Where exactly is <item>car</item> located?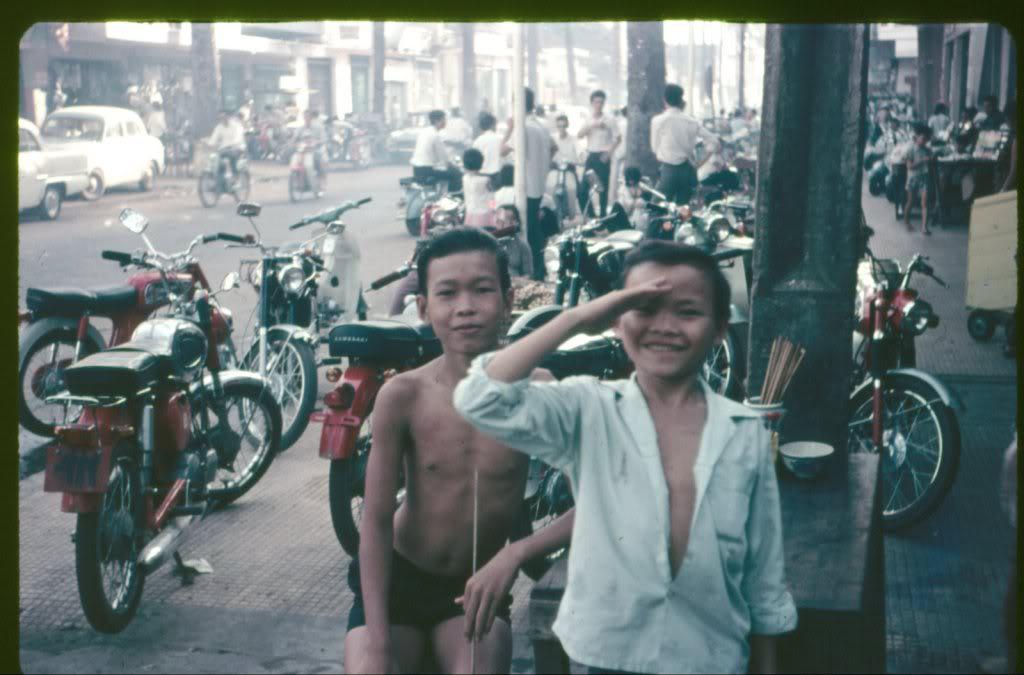
Its bounding box is l=17, t=116, r=91, b=218.
